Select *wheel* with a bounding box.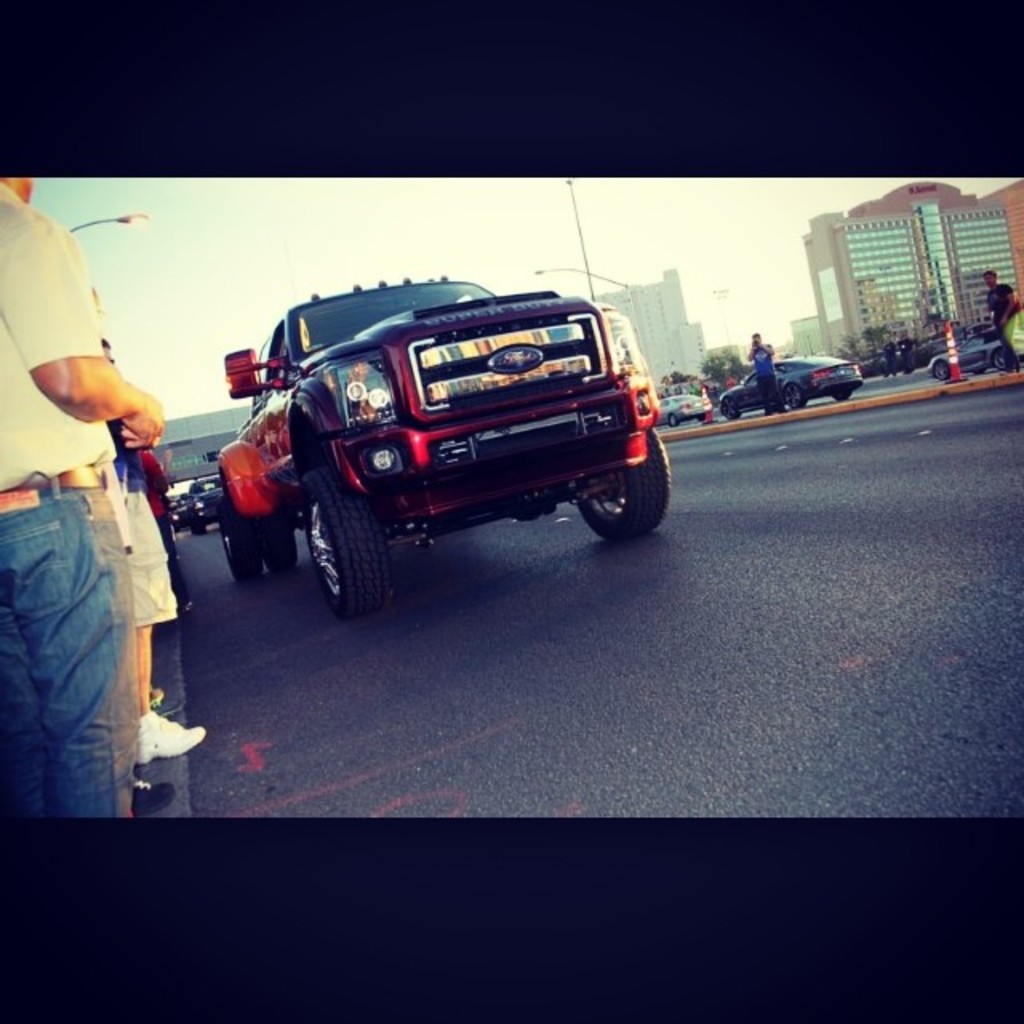
crop(258, 506, 298, 568).
